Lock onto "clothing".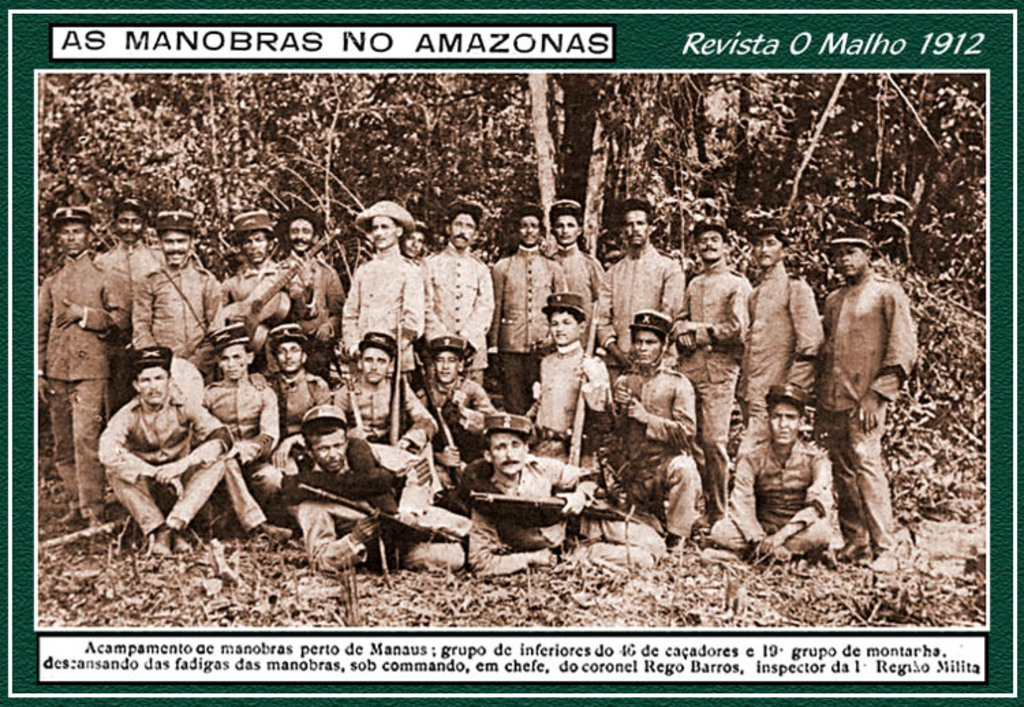
Locked: bbox=(584, 237, 694, 378).
